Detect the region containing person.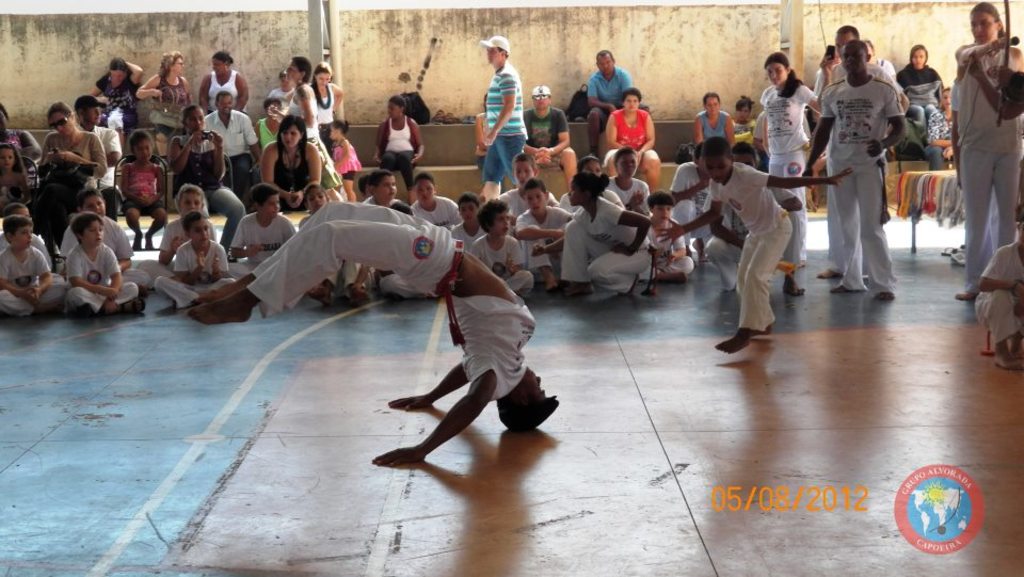
(137,52,190,132).
